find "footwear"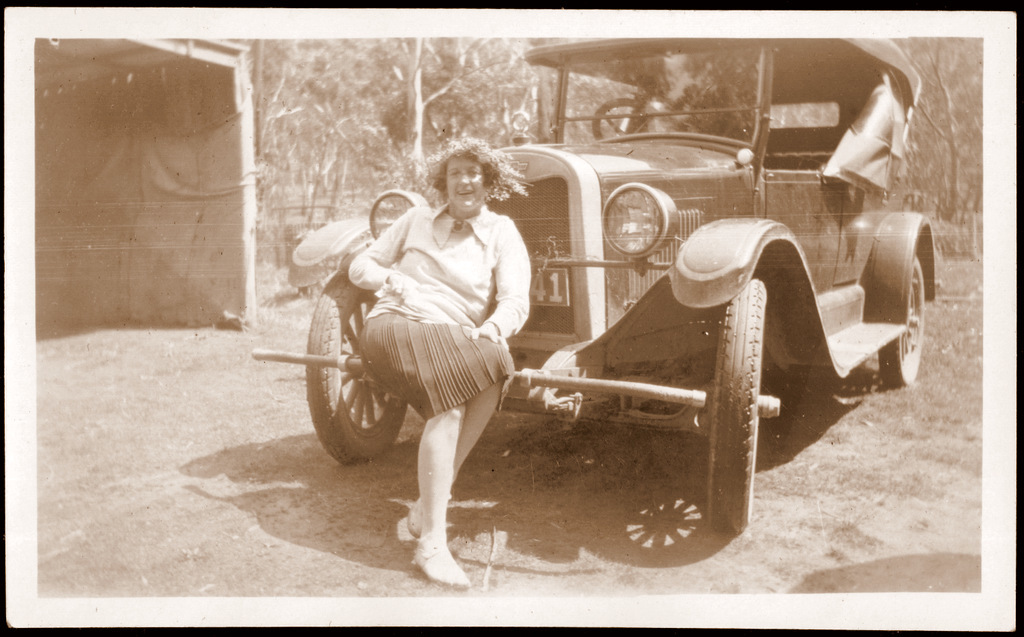
BBox(394, 514, 416, 542)
